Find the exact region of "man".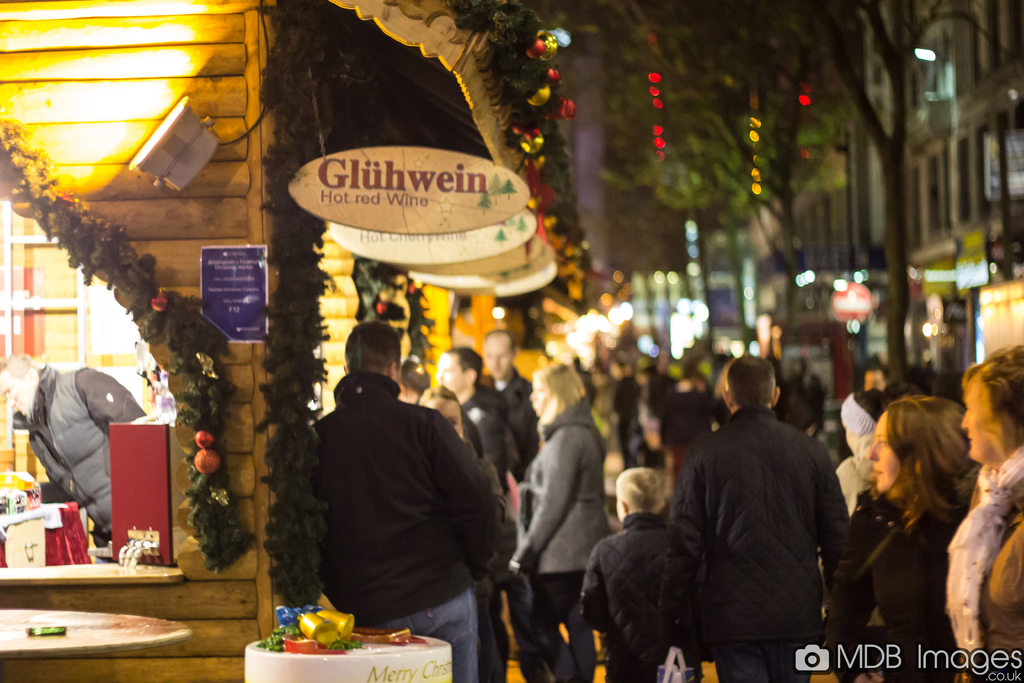
Exact region: {"x1": 436, "y1": 345, "x2": 512, "y2": 498}.
